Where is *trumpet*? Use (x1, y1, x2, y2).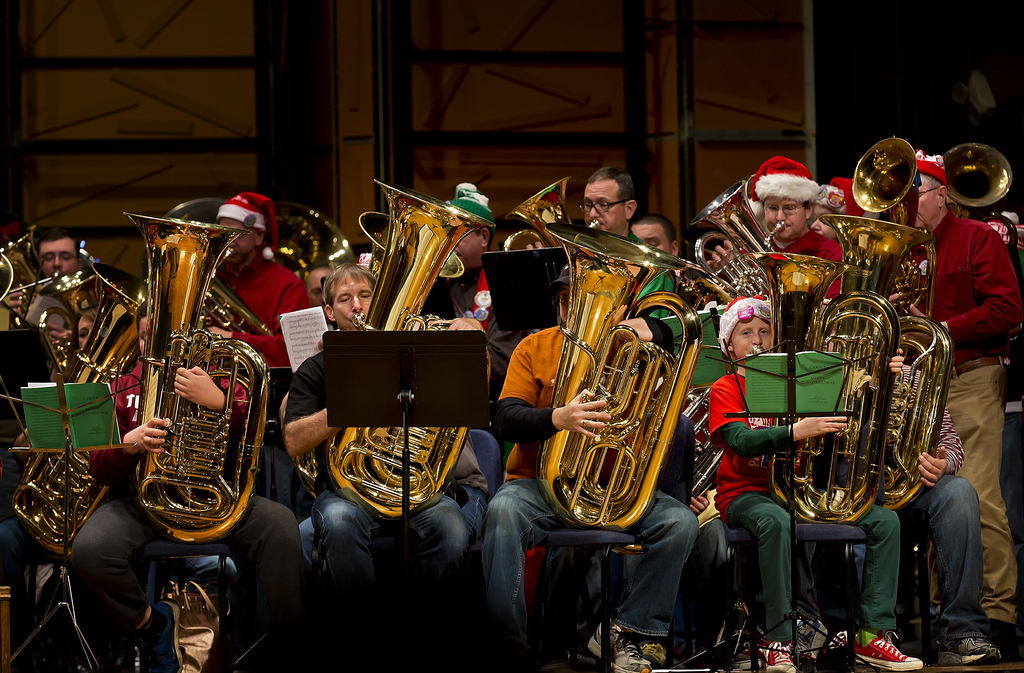
(506, 174, 575, 253).
